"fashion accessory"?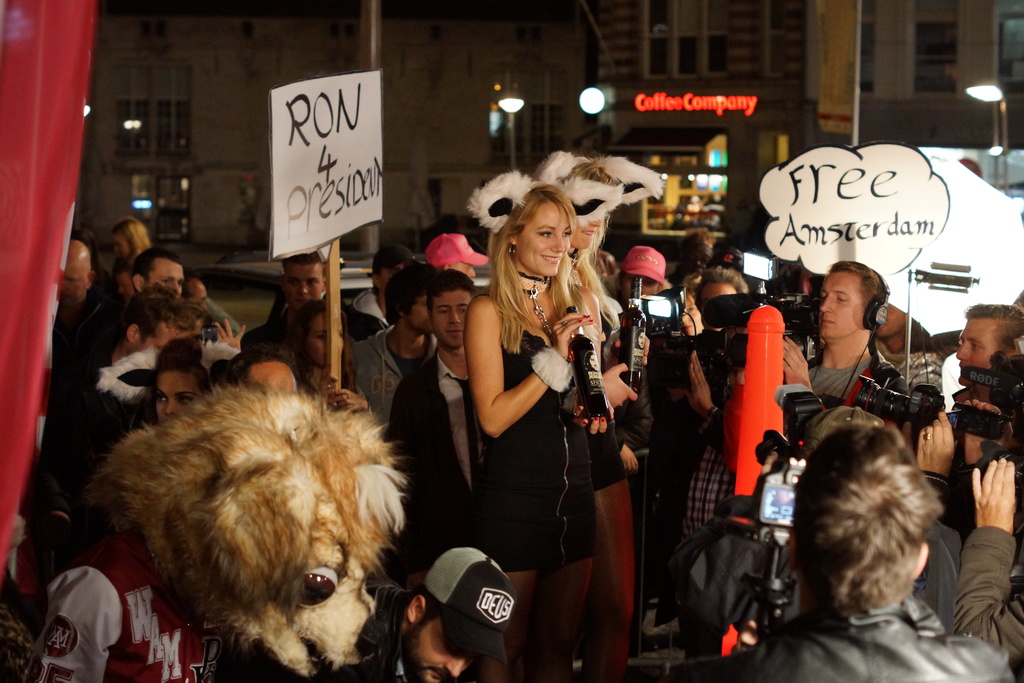
(x1=563, y1=185, x2=621, y2=224)
